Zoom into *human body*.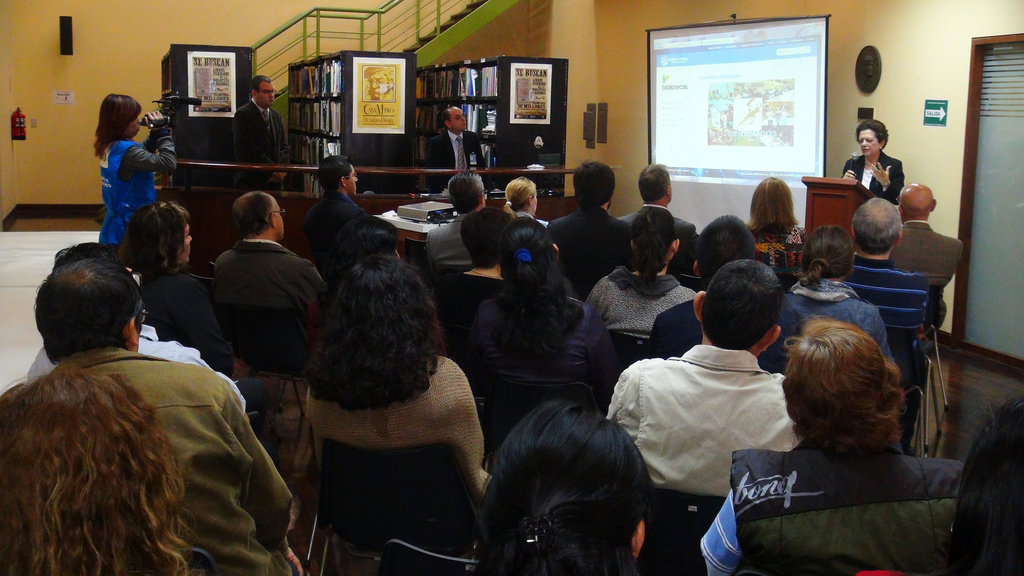
Zoom target: x1=774 y1=278 x2=894 y2=357.
